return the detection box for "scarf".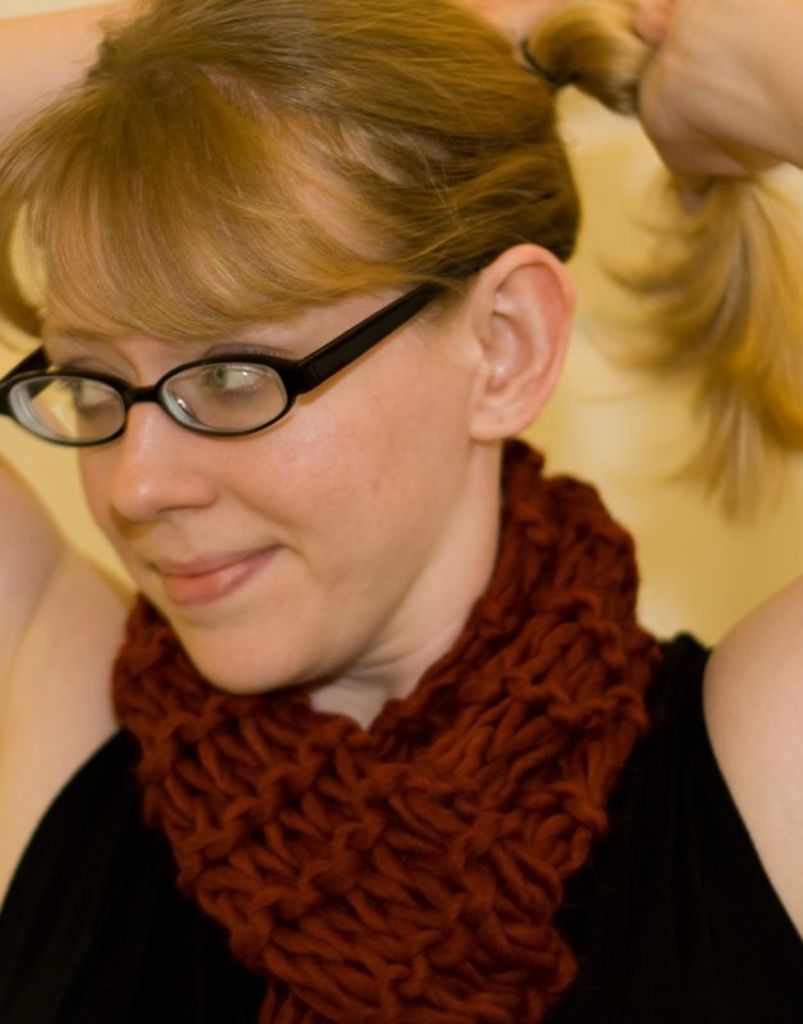
(114, 440, 667, 1023).
